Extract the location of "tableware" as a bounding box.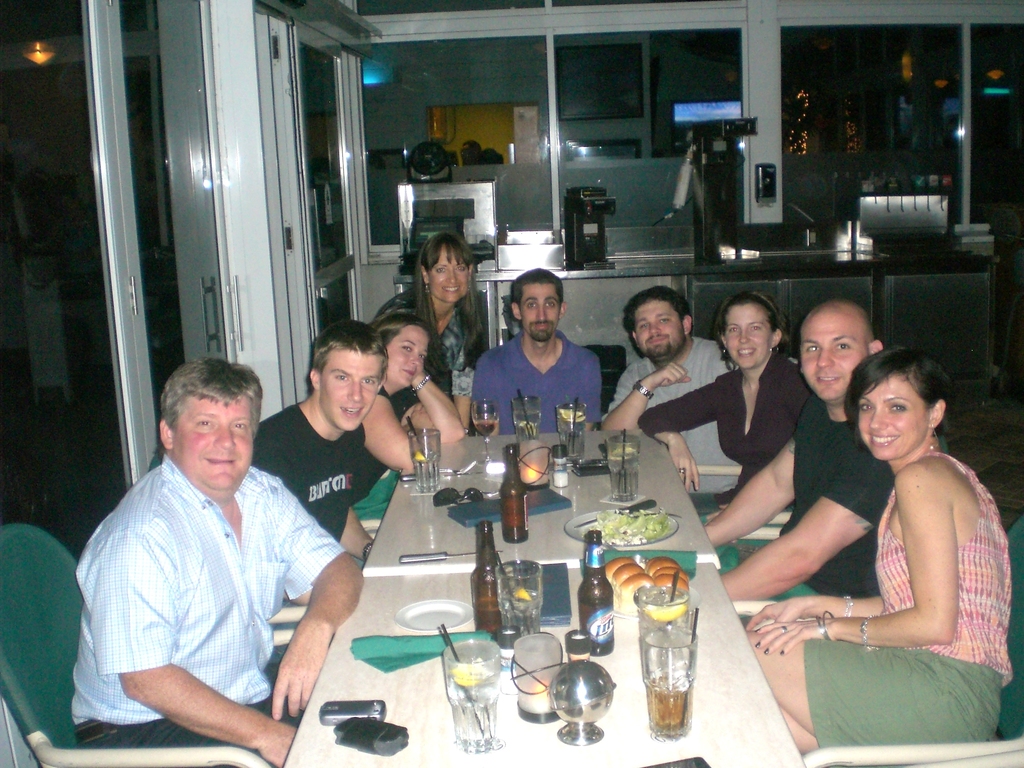
region(565, 508, 682, 547).
